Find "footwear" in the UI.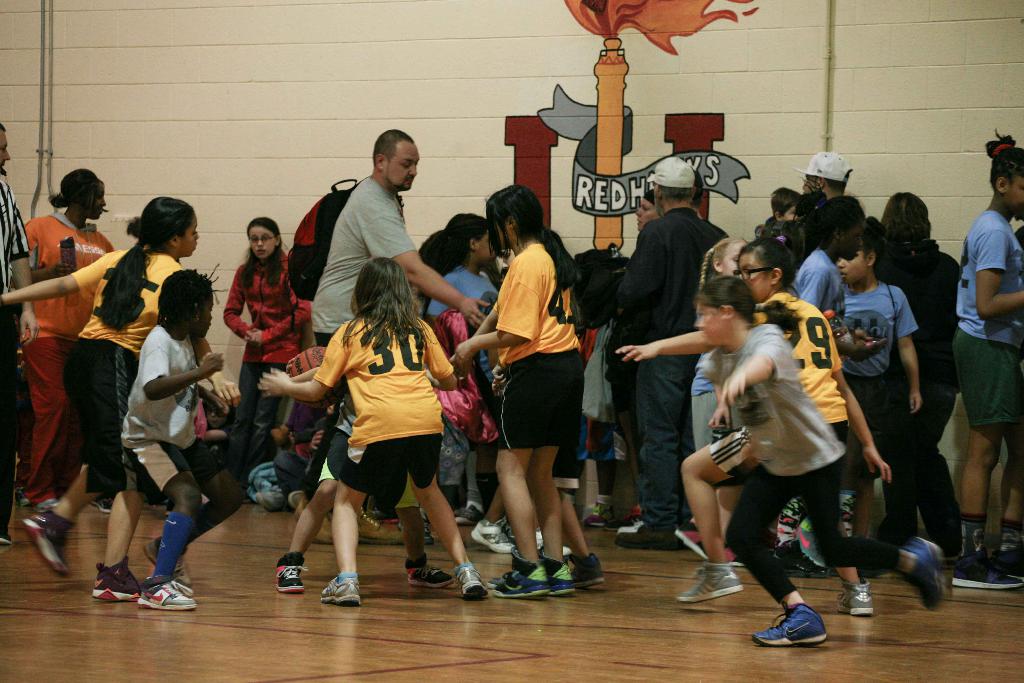
UI element at {"left": 673, "top": 558, "right": 745, "bottom": 604}.
